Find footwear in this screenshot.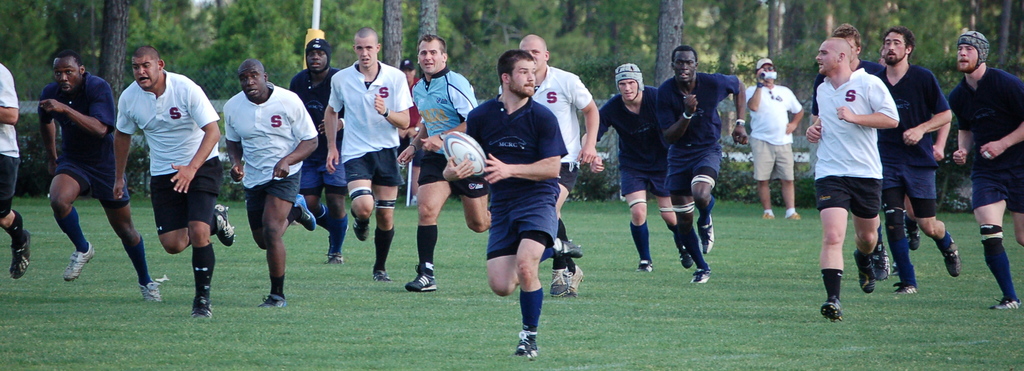
The bounding box for footwear is bbox(326, 253, 344, 266).
